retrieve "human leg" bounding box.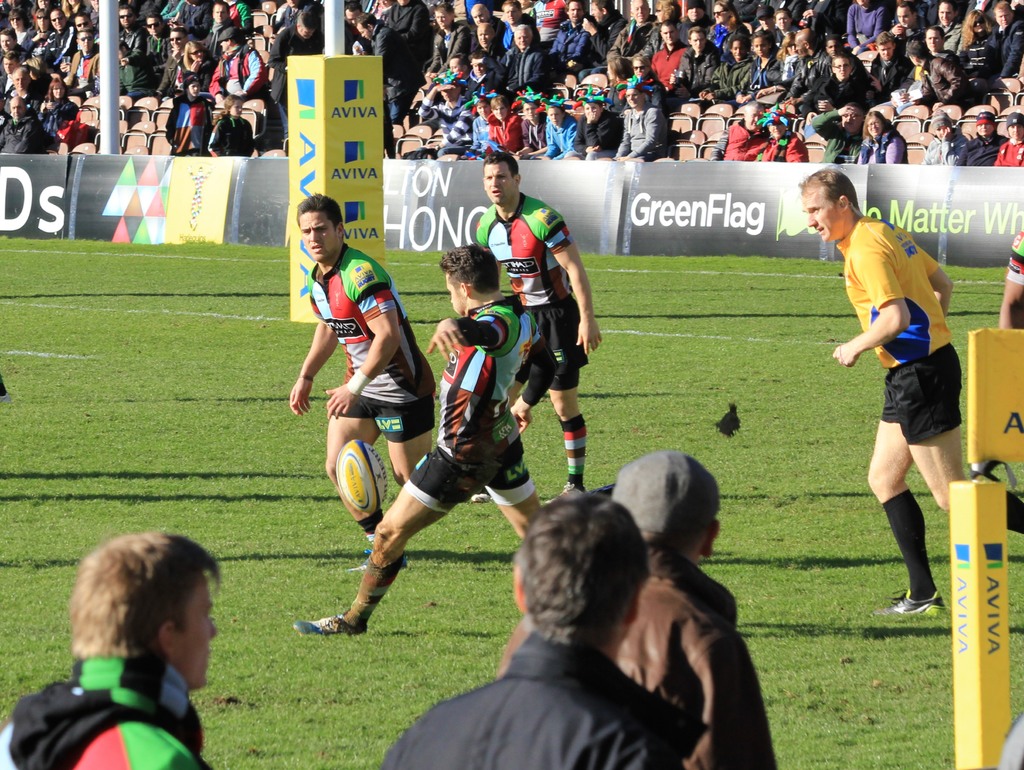
Bounding box: {"x1": 882, "y1": 341, "x2": 968, "y2": 507}.
